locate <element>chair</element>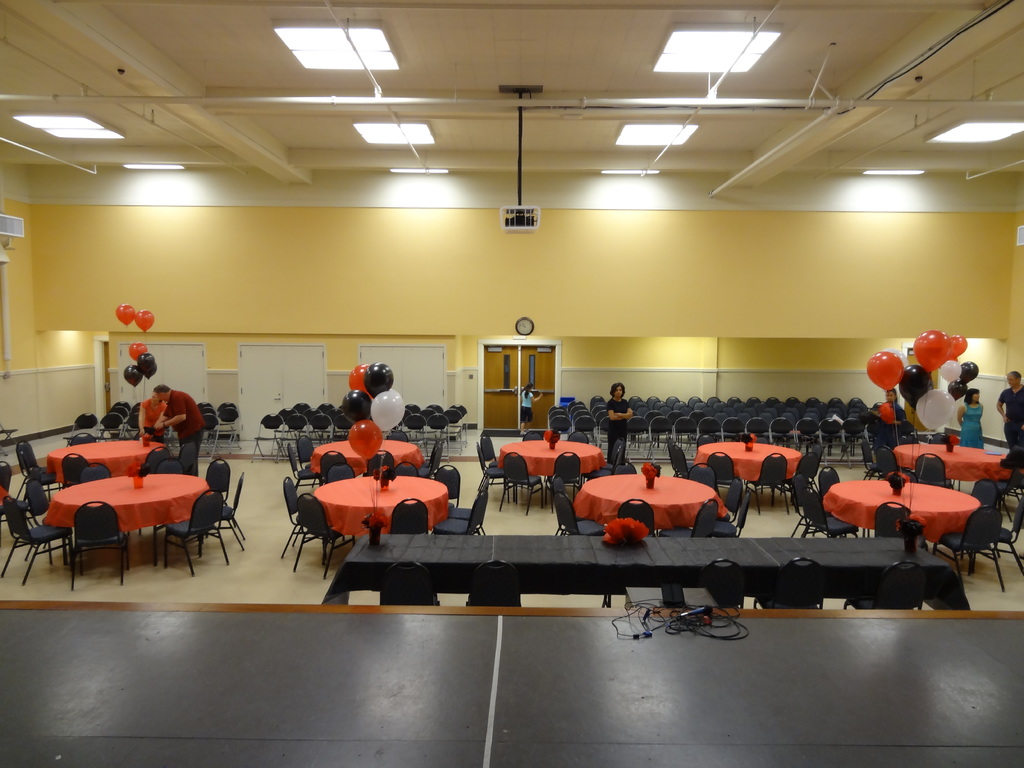
bbox(24, 465, 57, 498)
